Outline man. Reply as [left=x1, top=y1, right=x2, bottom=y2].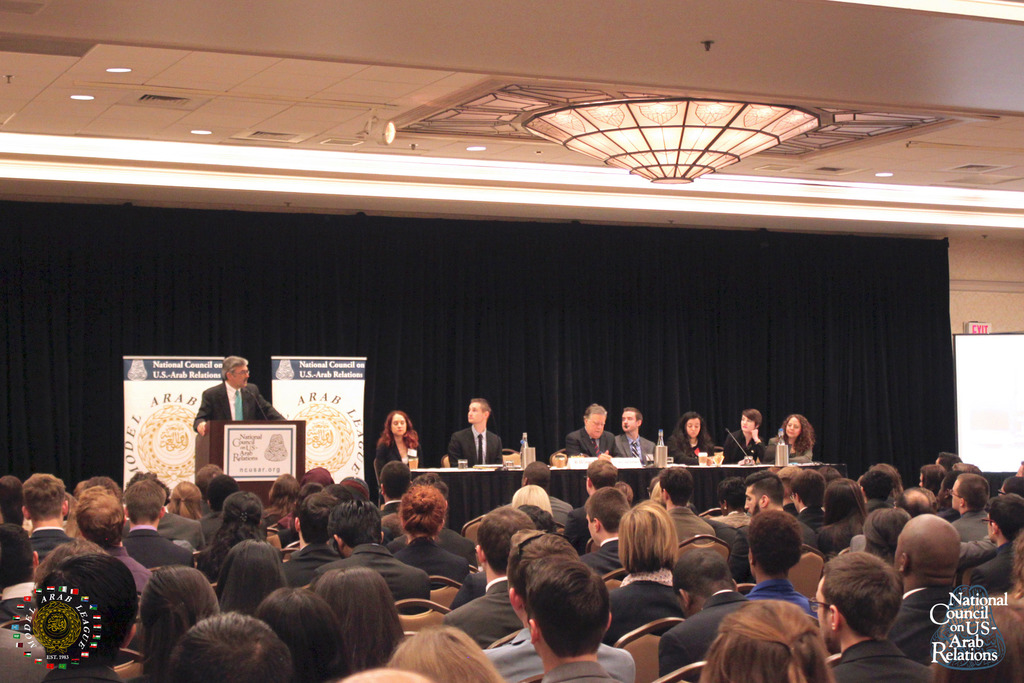
[left=490, top=528, right=629, bottom=682].
